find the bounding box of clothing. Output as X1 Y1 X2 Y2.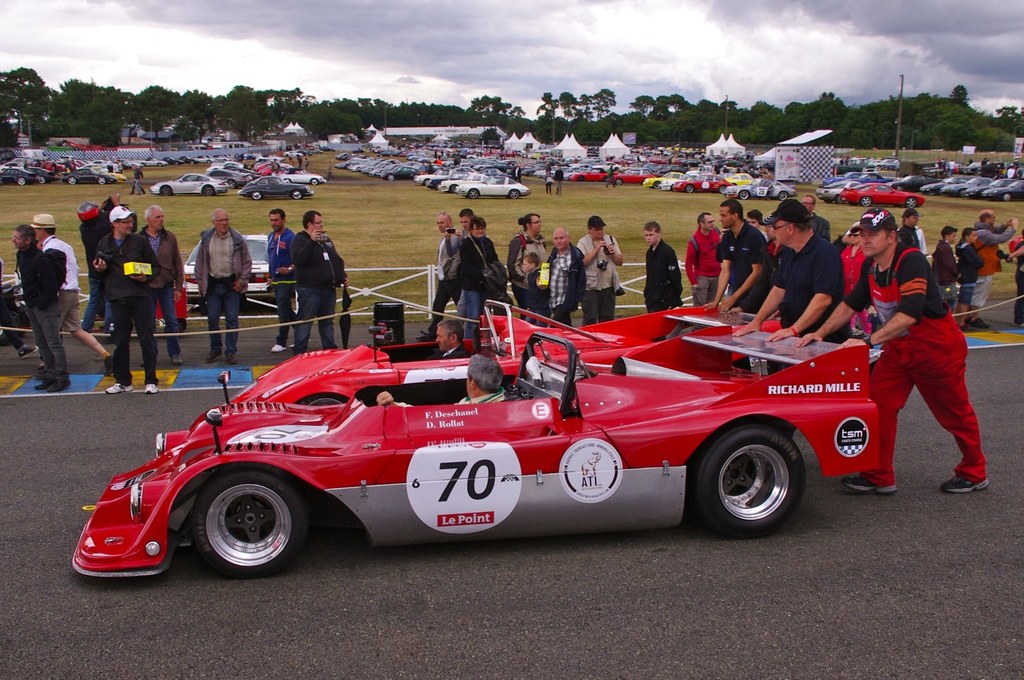
326 165 332 179.
